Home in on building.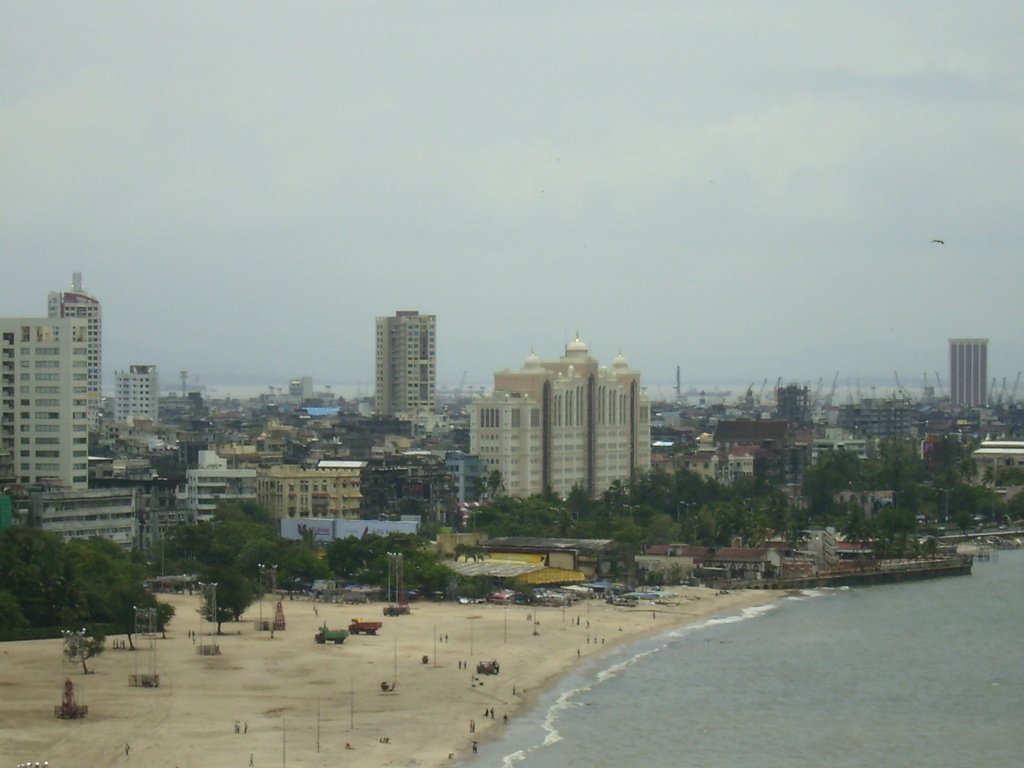
Homed in at x1=948, y1=336, x2=992, y2=424.
